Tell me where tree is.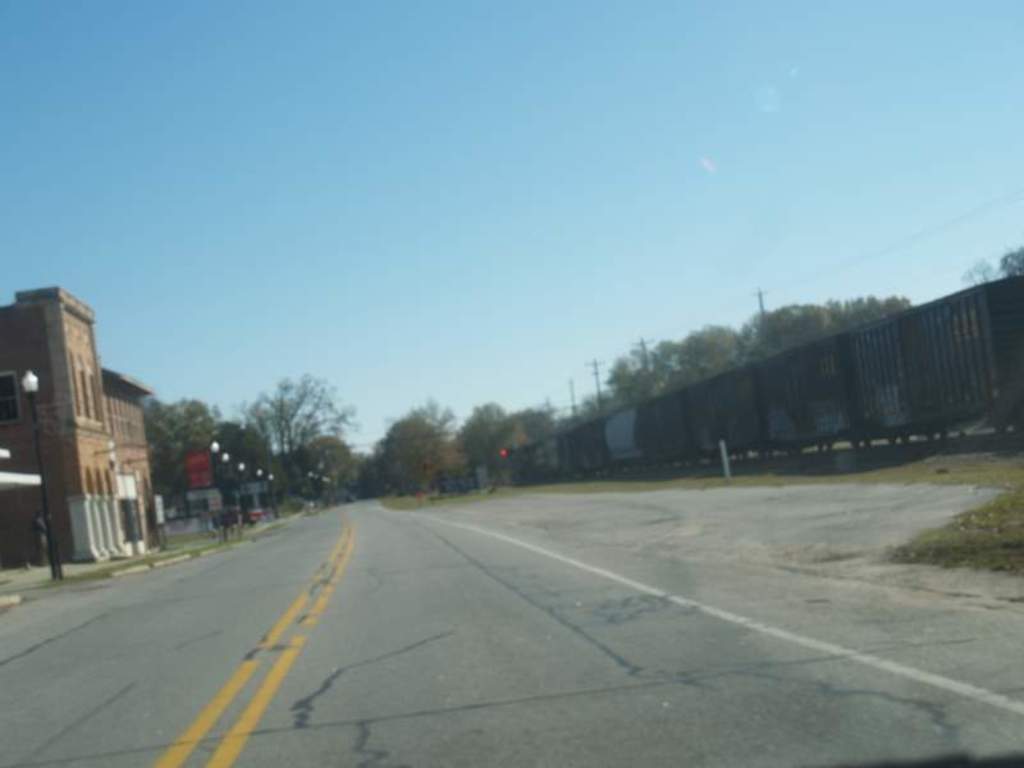
tree is at rect(223, 364, 356, 508).
